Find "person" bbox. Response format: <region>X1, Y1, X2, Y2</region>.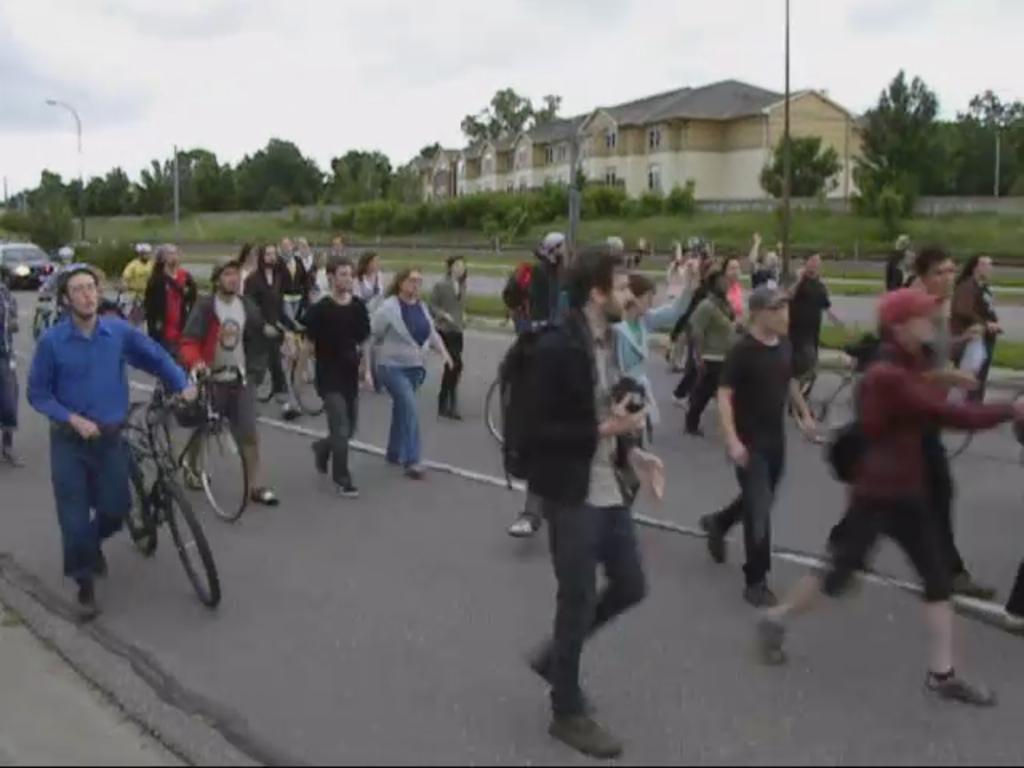
<region>365, 261, 456, 478</region>.
